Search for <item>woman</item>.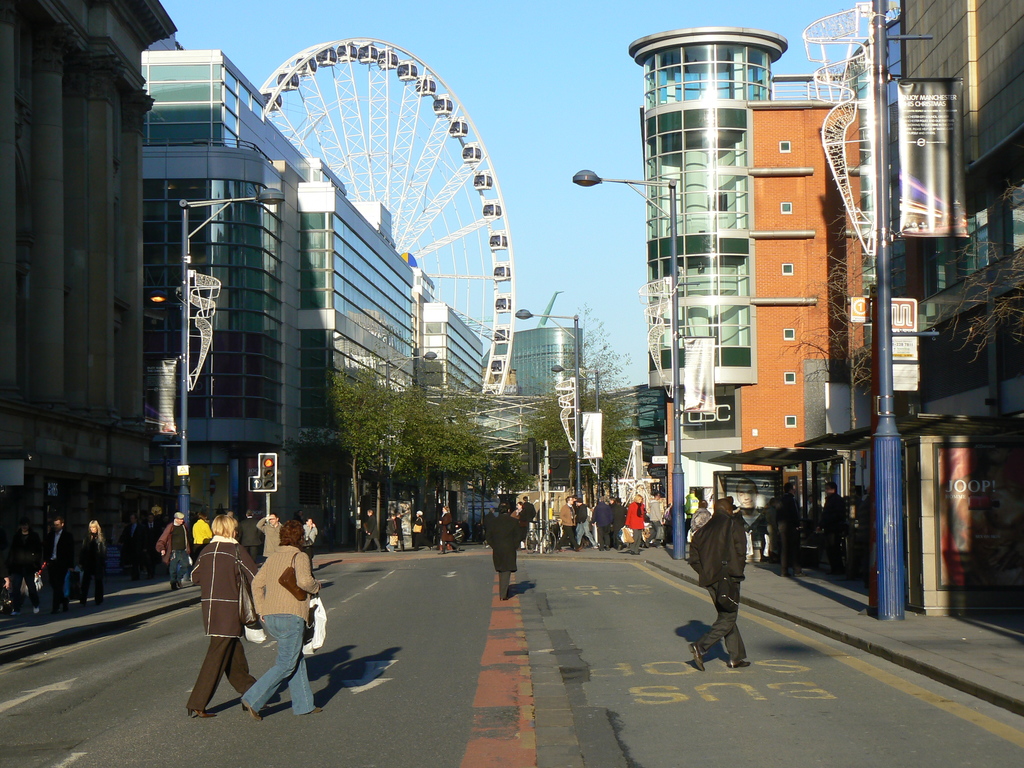
Found at 625 493 646 557.
